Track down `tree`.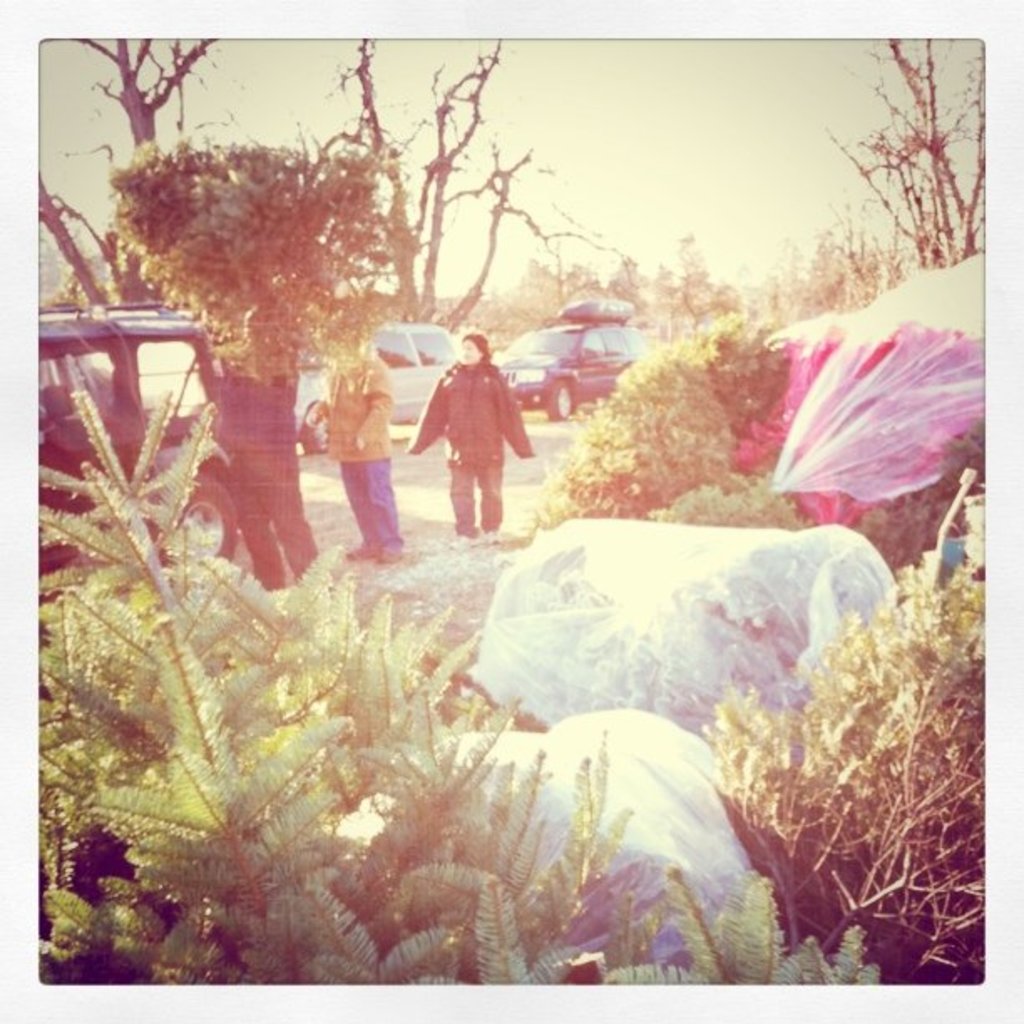
Tracked to [484, 254, 589, 346].
